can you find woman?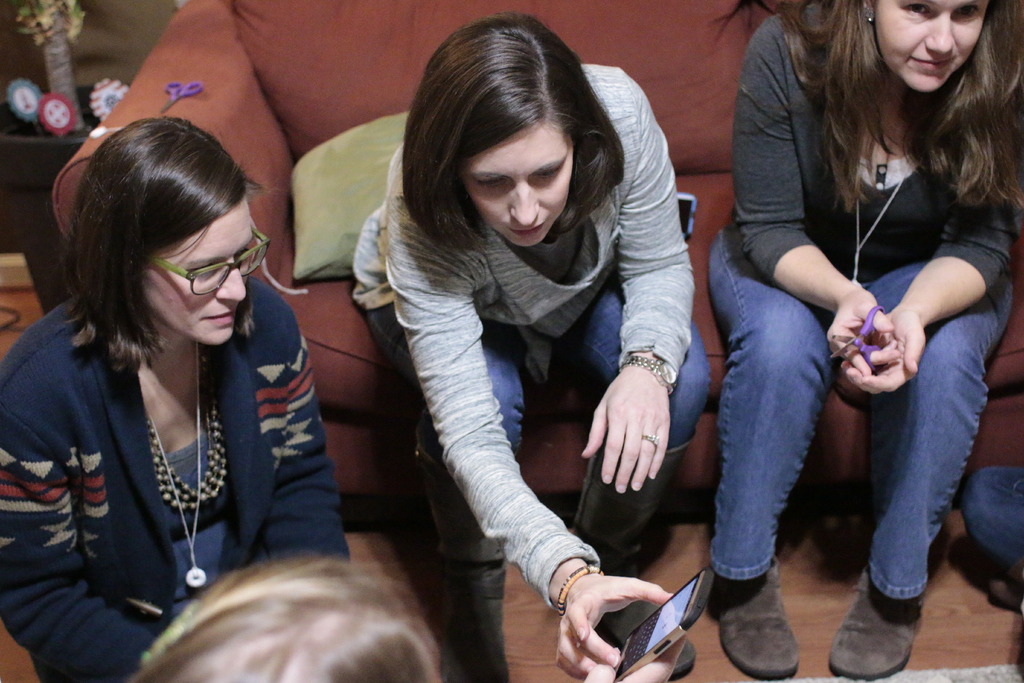
Yes, bounding box: bbox(704, 0, 1023, 682).
